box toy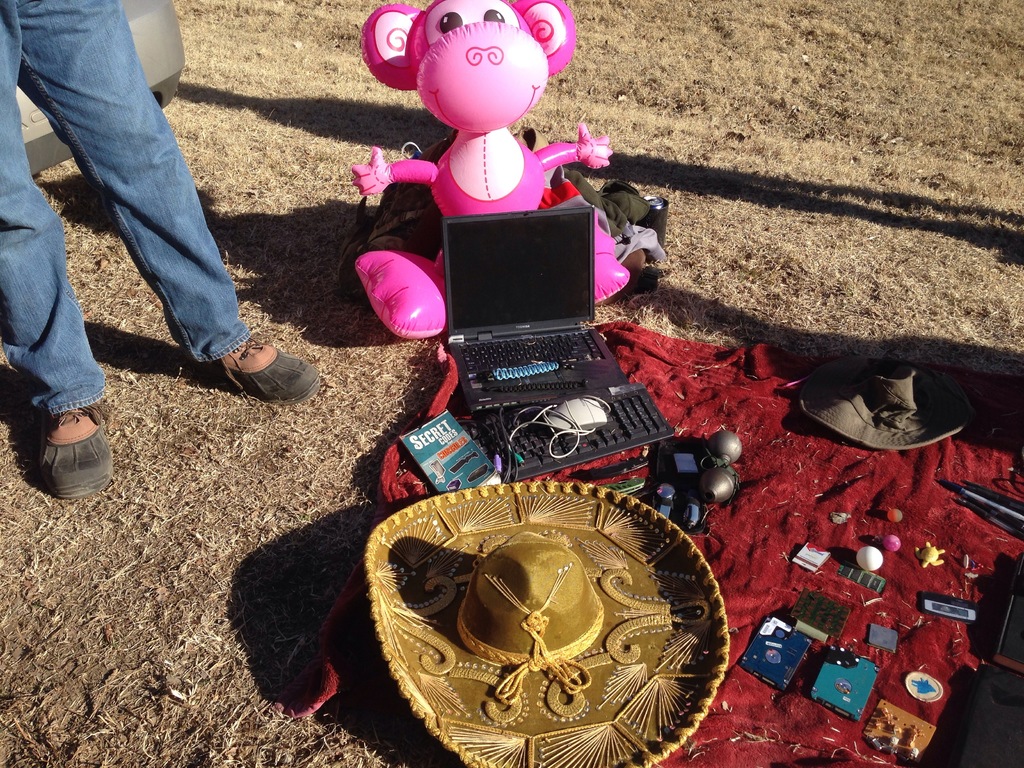
358, 0, 628, 337
